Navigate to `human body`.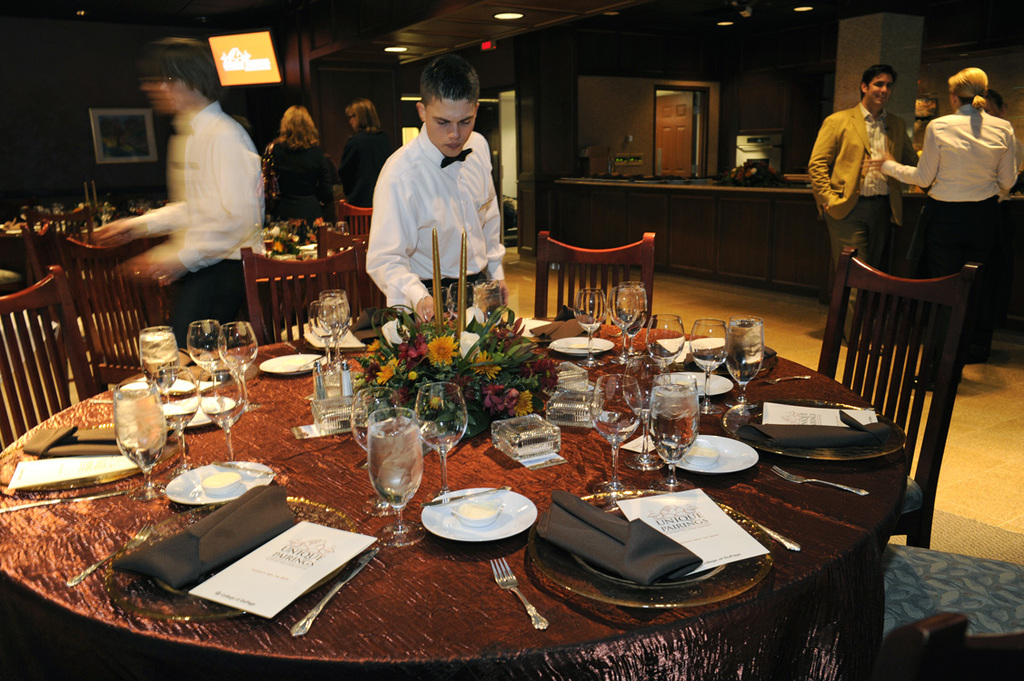
Navigation target: l=356, t=125, r=514, b=364.
